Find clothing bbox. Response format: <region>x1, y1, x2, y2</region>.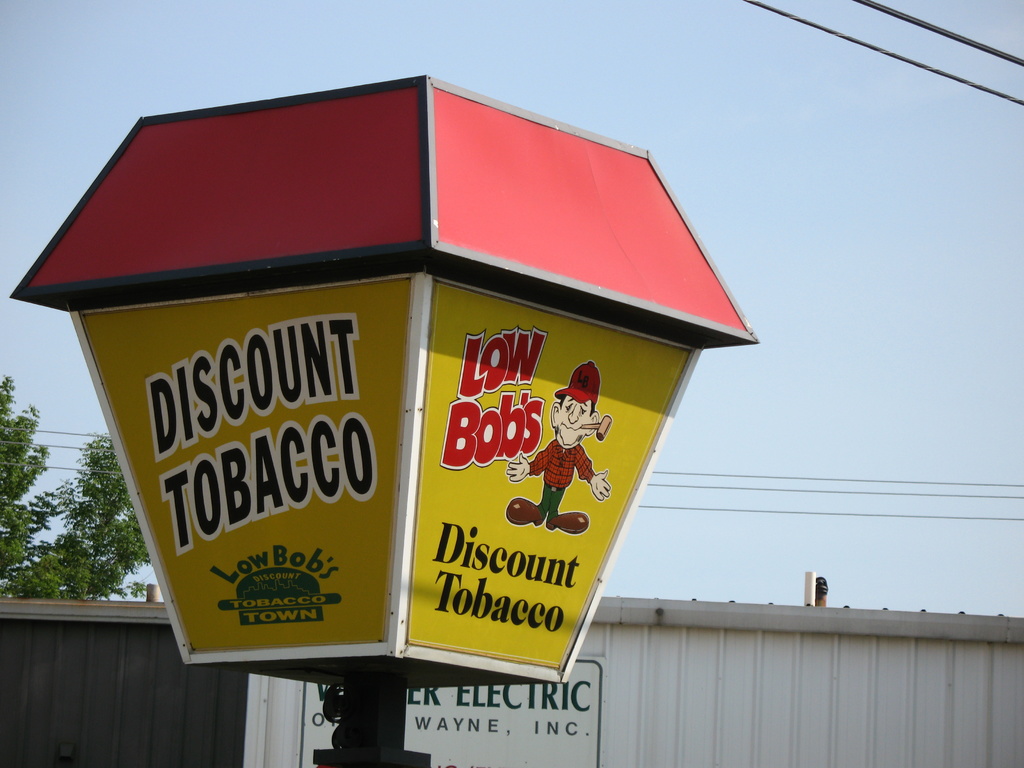
<region>528, 426, 591, 529</region>.
